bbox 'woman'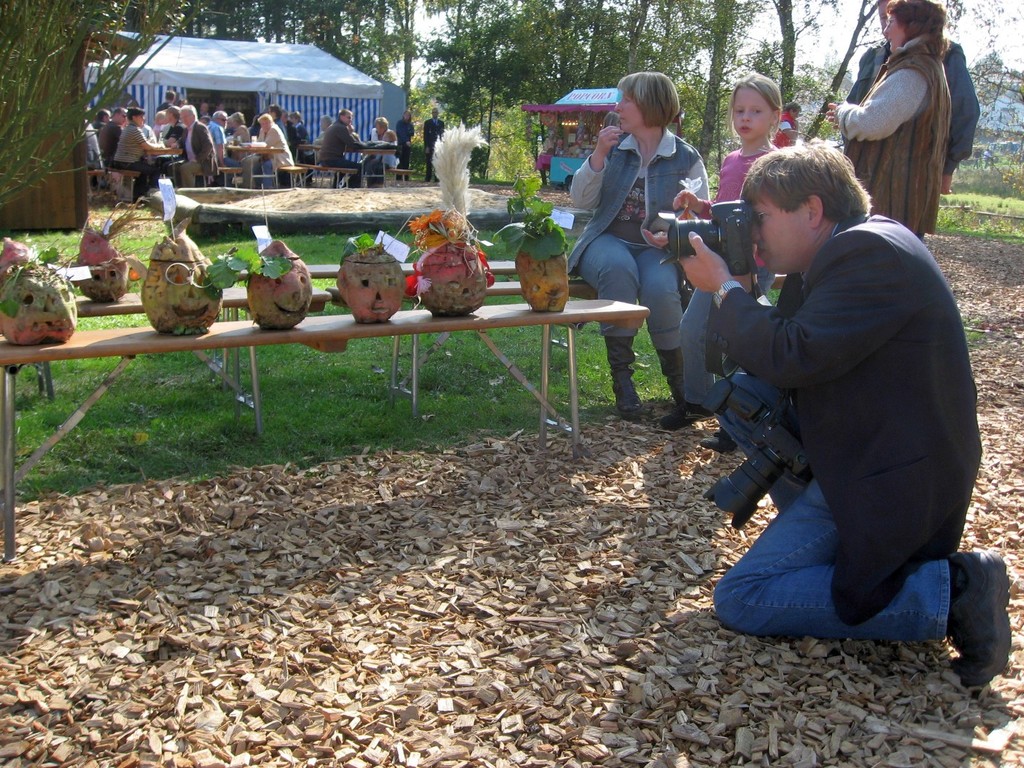
(x1=362, y1=113, x2=397, y2=174)
